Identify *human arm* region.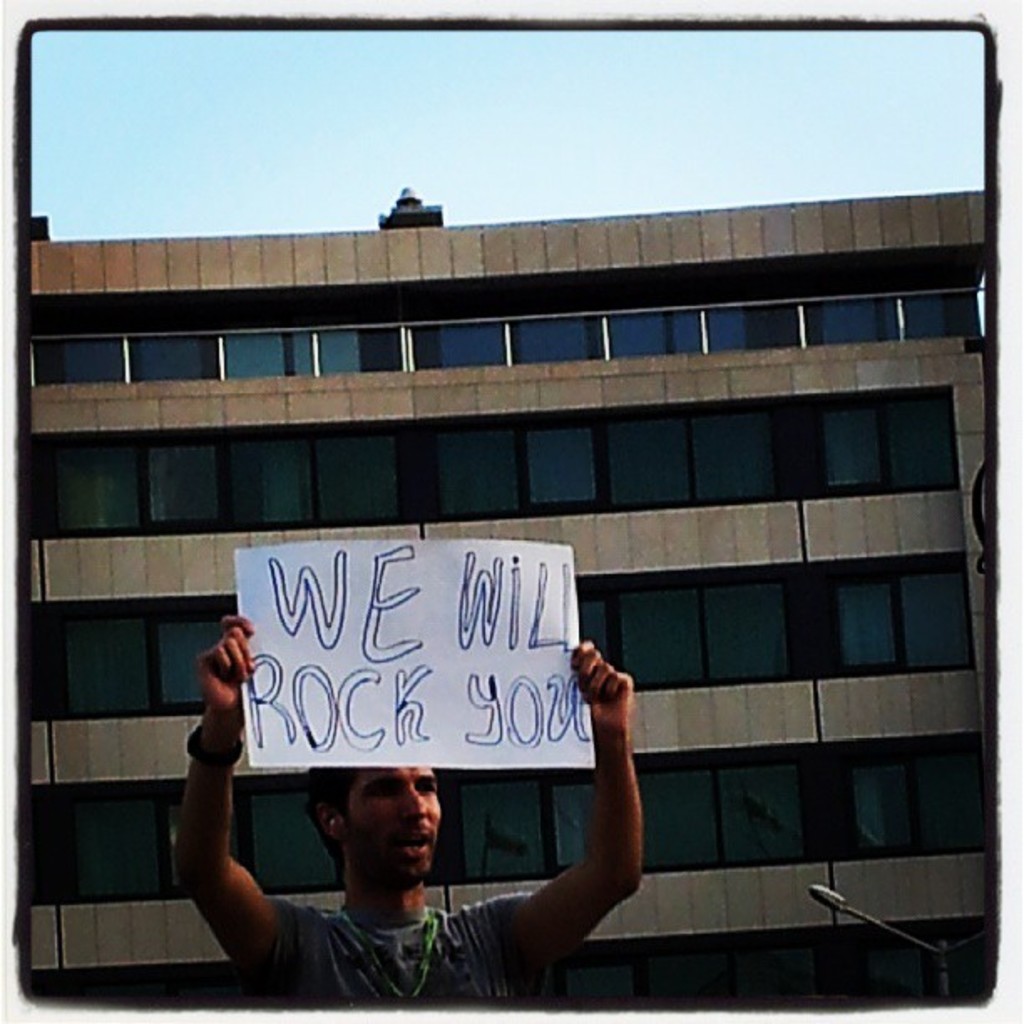
Region: 172/599/320/1009.
